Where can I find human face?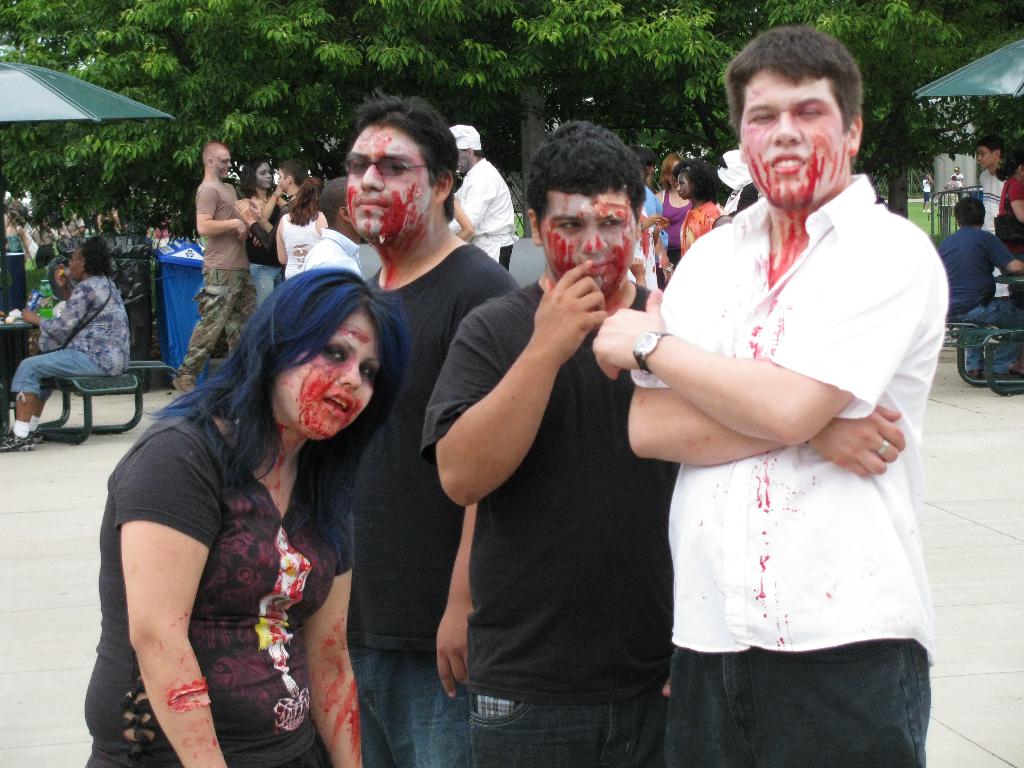
You can find it at [541,193,636,296].
